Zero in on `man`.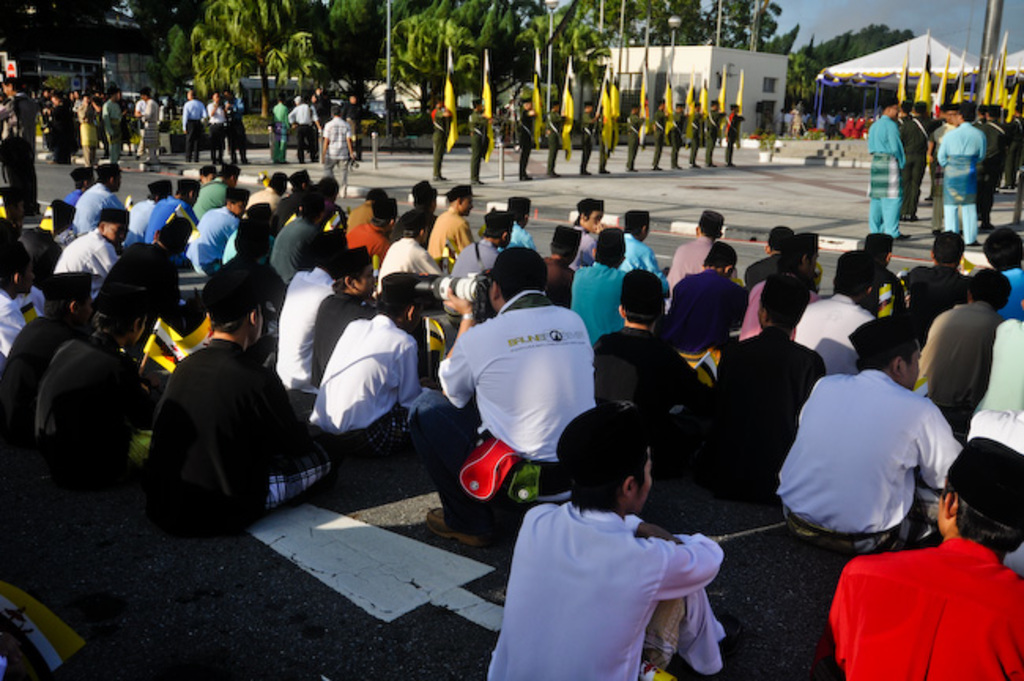
Zeroed in: 542,101,562,192.
